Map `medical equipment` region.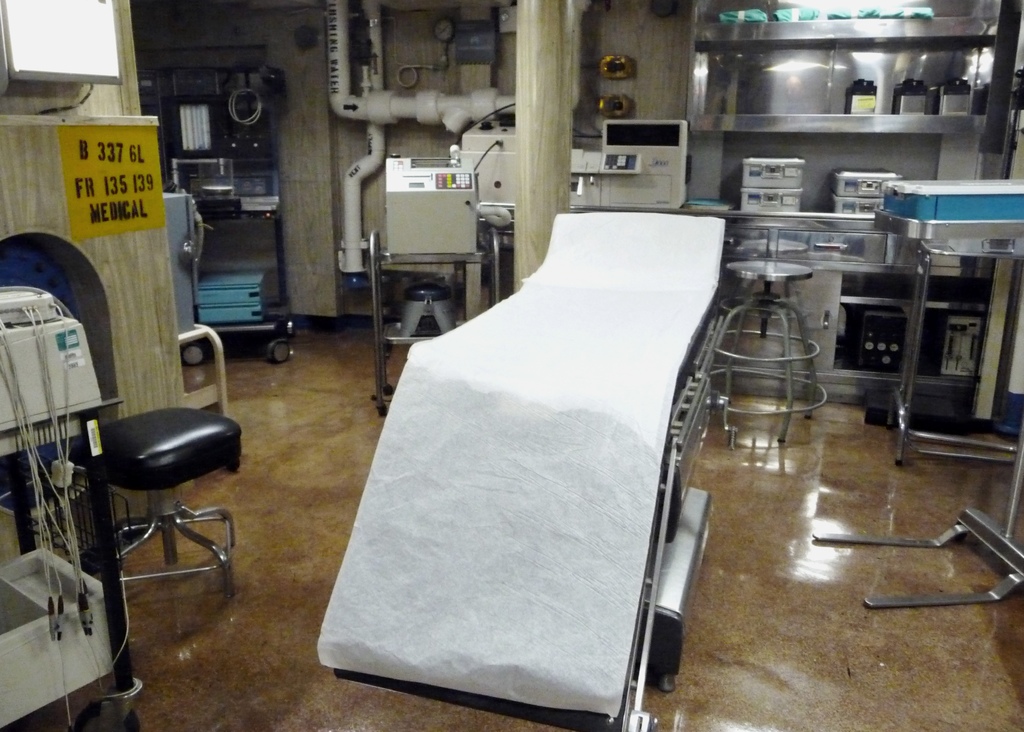
Mapped to {"x1": 890, "y1": 231, "x2": 1023, "y2": 468}.
